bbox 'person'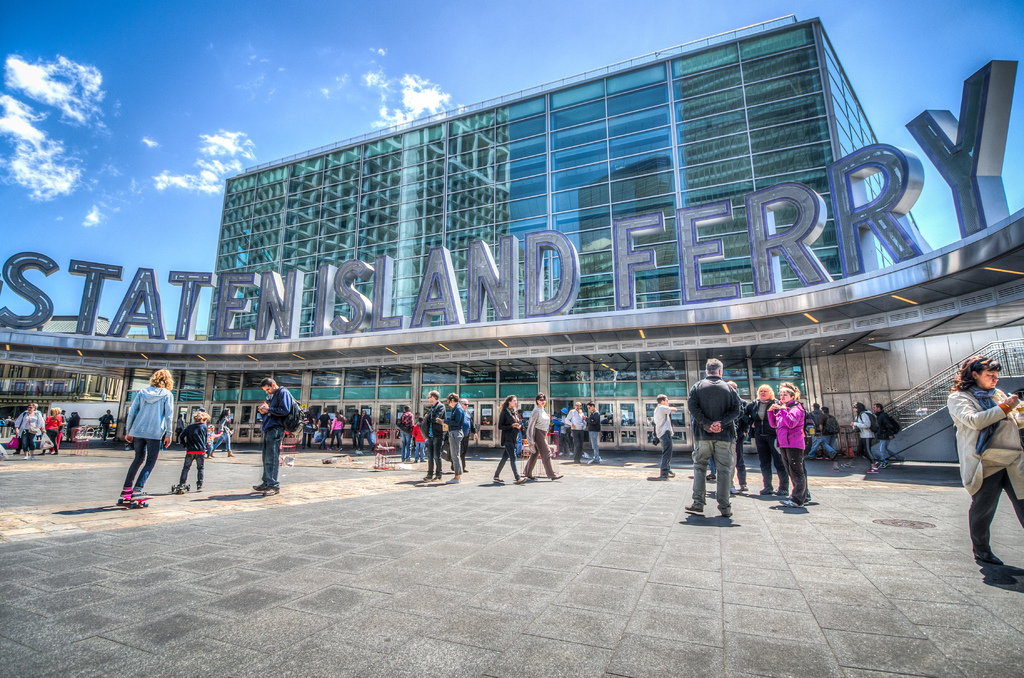
770:389:812:501
